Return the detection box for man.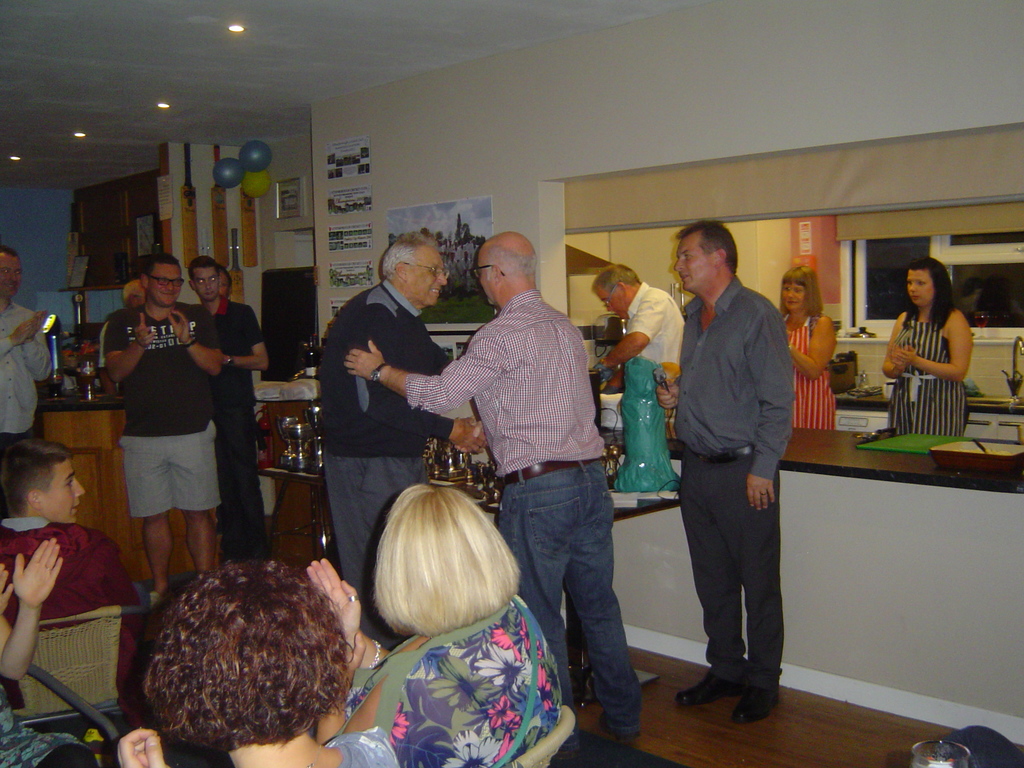
l=99, t=277, r=148, b=400.
